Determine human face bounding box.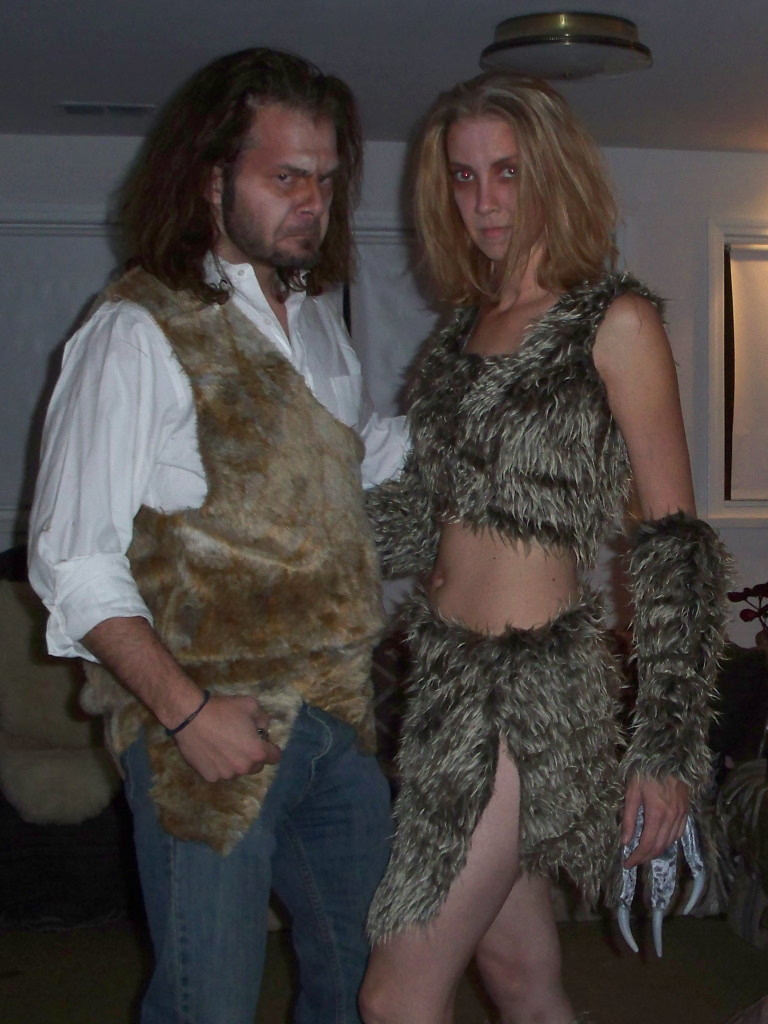
Determined: box(223, 95, 339, 272).
